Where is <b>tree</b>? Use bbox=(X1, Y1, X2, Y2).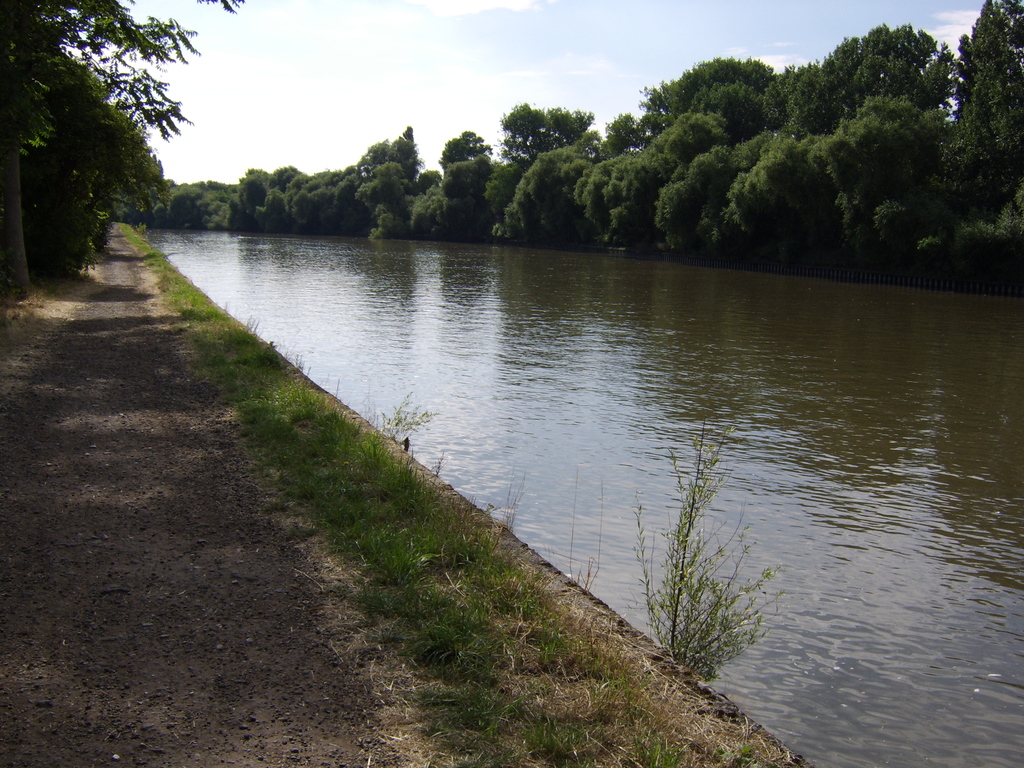
bbox=(728, 15, 947, 274).
